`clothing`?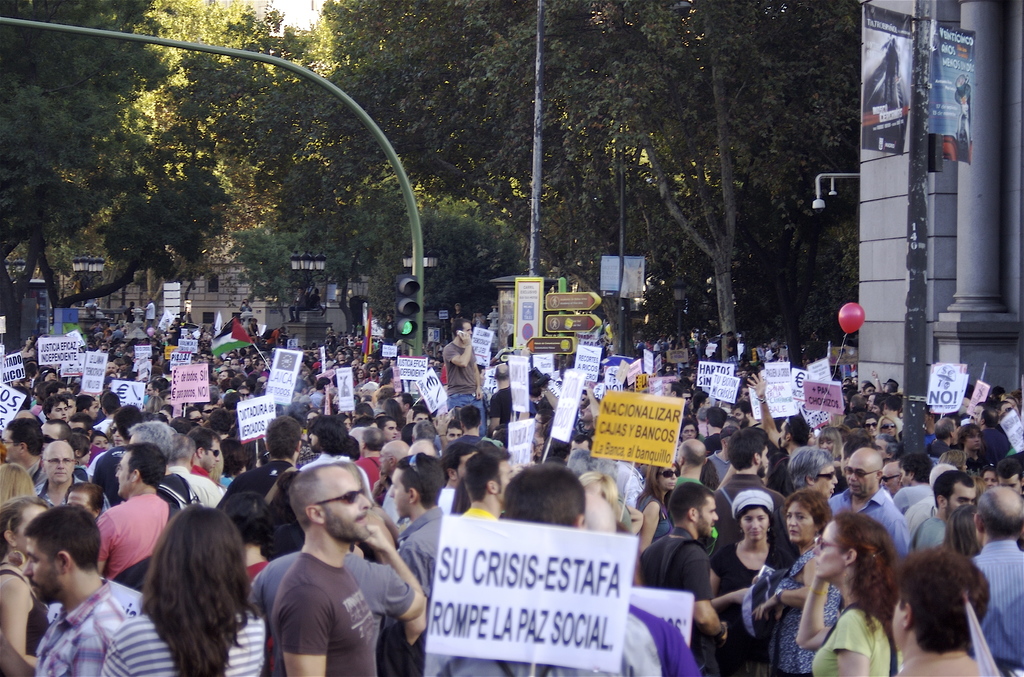
locate(176, 459, 235, 512)
